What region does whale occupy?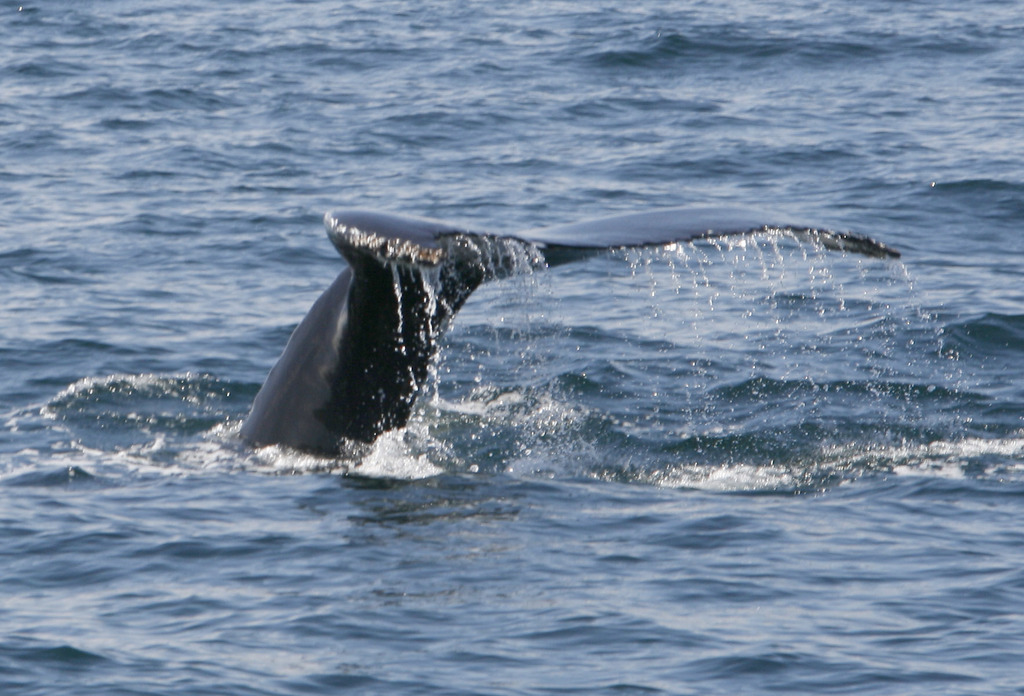
pyautogui.locateOnScreen(220, 200, 906, 473).
